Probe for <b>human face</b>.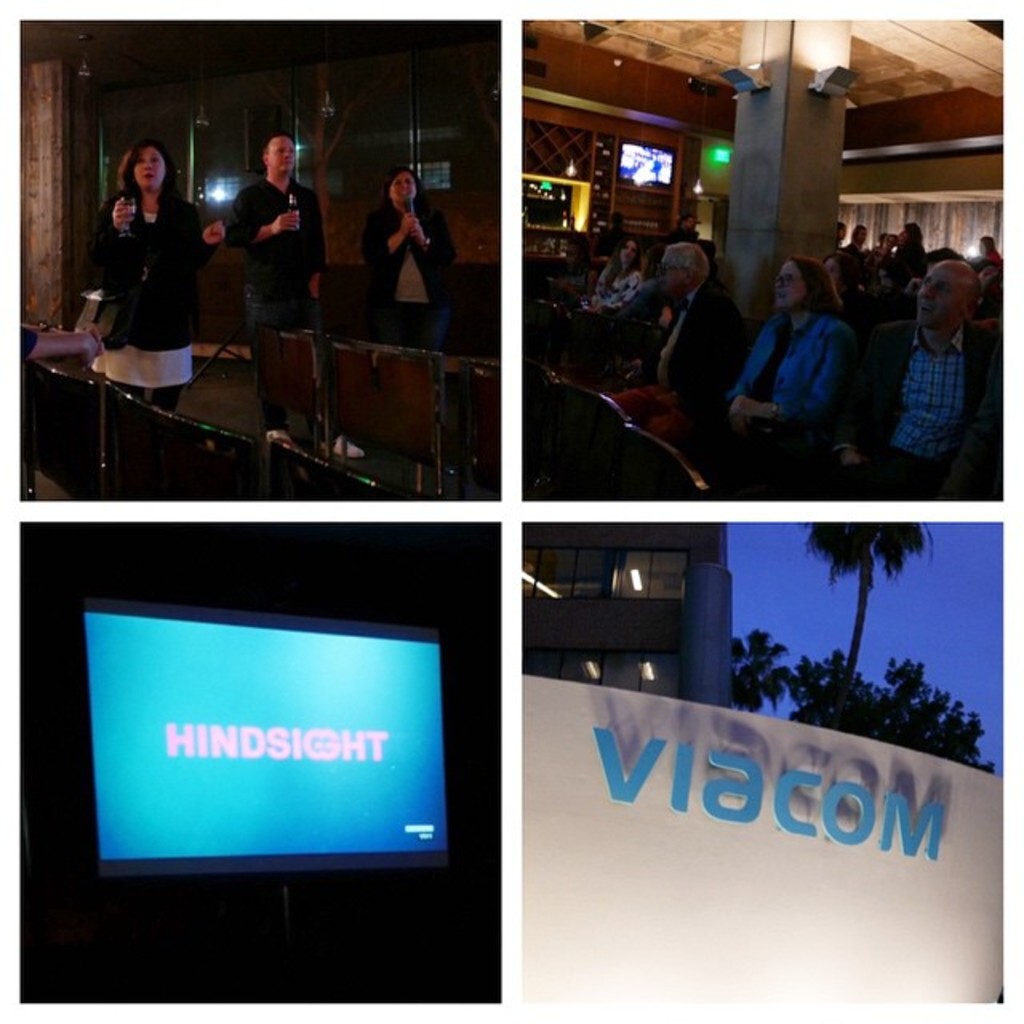
Probe result: [x1=920, y1=270, x2=957, y2=339].
